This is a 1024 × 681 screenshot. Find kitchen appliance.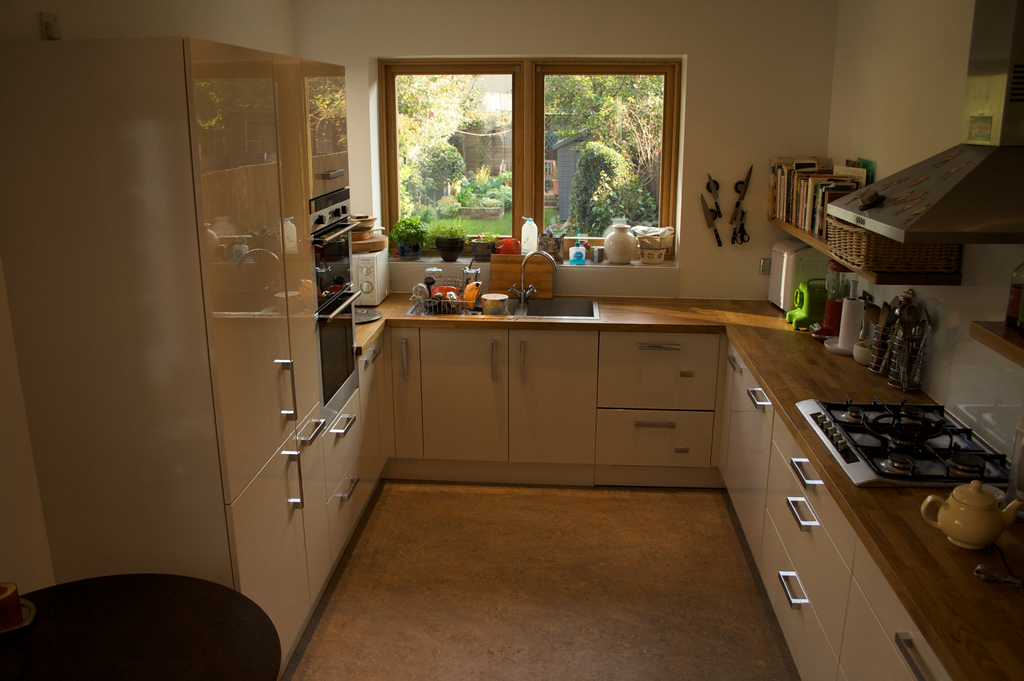
Bounding box: [831,275,873,351].
